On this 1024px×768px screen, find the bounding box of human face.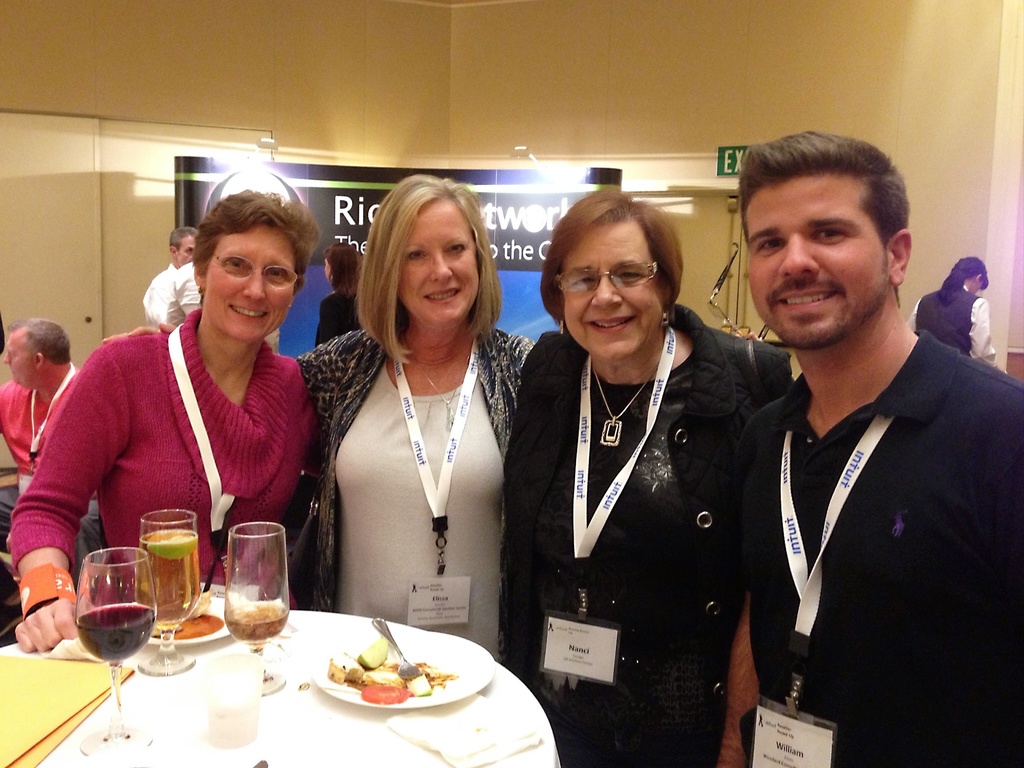
Bounding box: {"x1": 561, "y1": 228, "x2": 663, "y2": 357}.
